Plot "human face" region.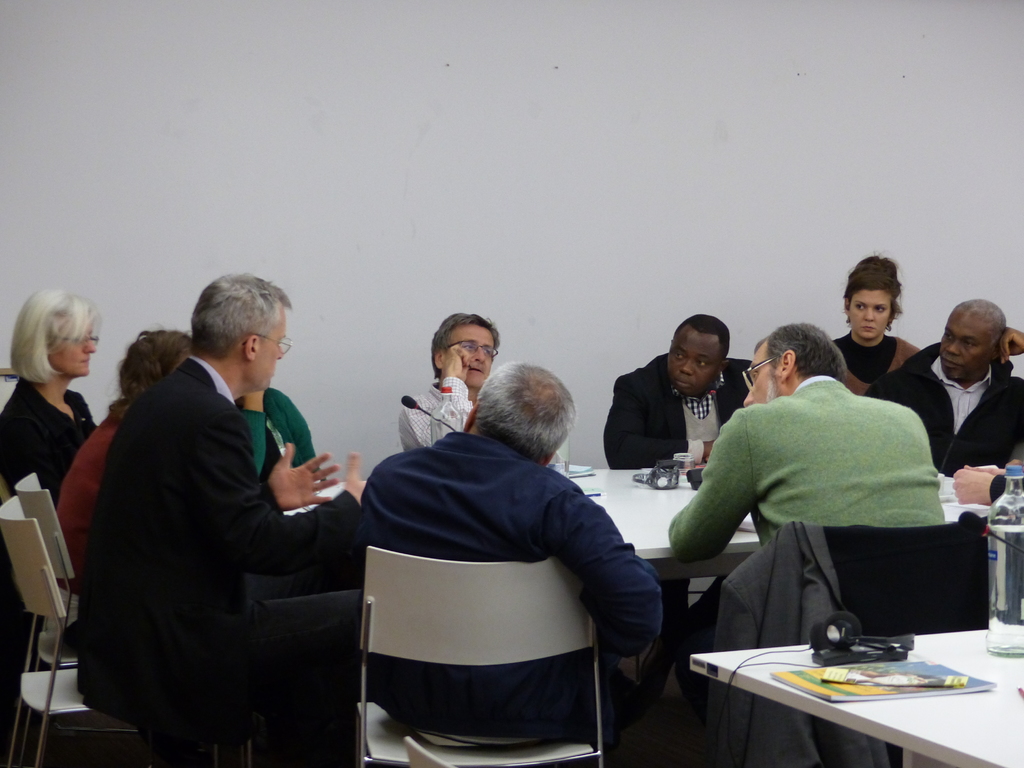
Plotted at x1=51 y1=328 x2=95 y2=375.
